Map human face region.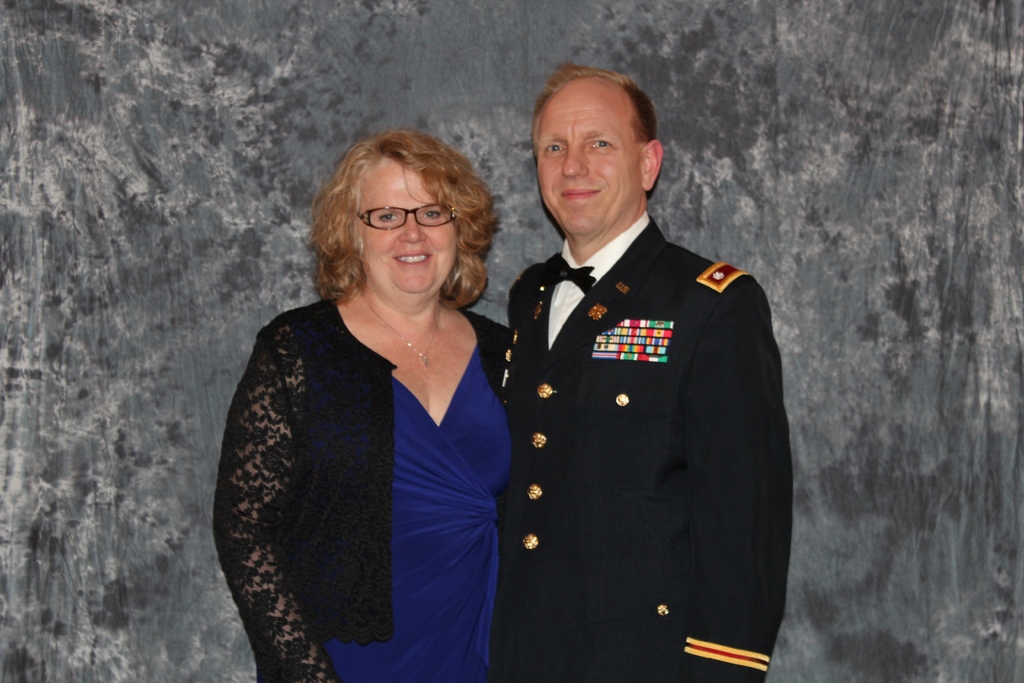
Mapped to bbox(535, 79, 641, 232).
